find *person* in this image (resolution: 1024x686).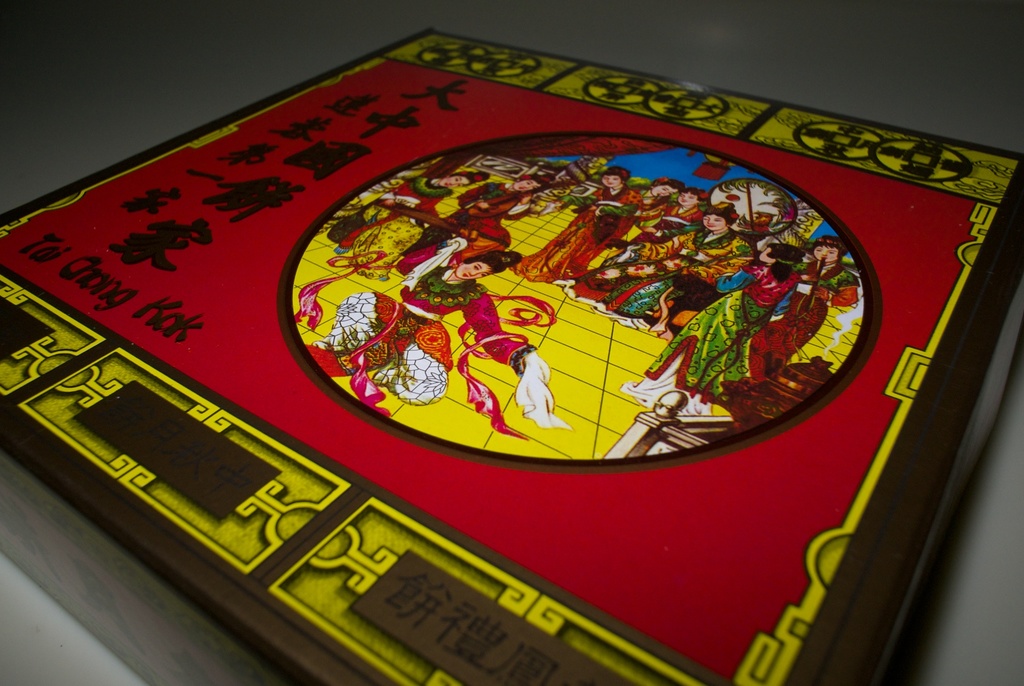
<region>762, 226, 861, 370</region>.
